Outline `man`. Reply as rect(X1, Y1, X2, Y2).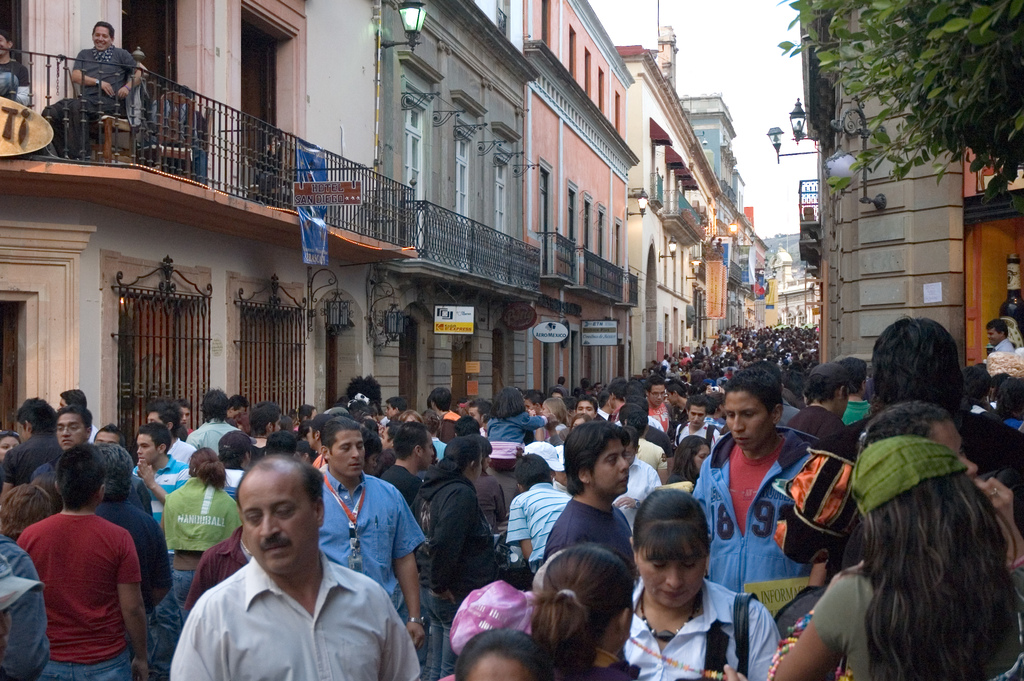
rect(639, 379, 679, 431).
